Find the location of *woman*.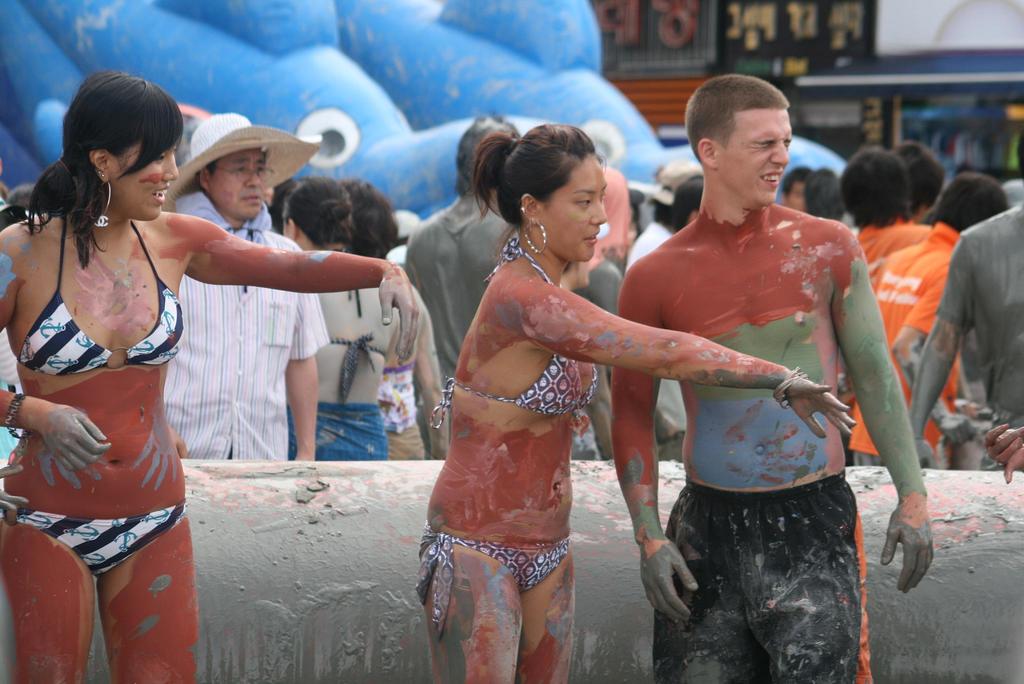
Location: 441/124/867/661.
